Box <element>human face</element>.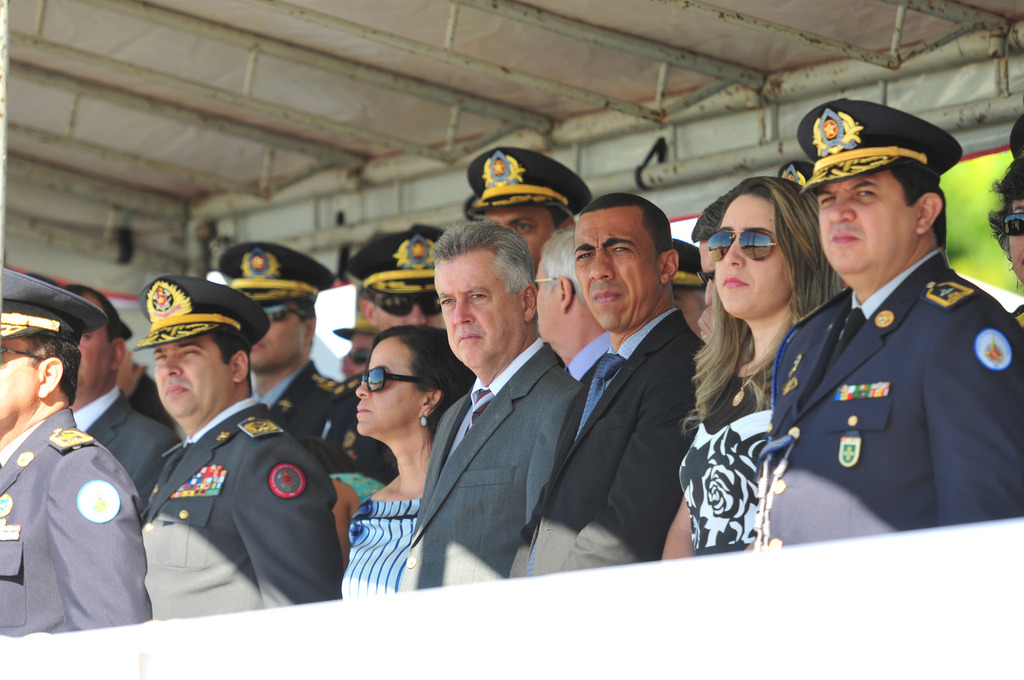
<box>429,263,525,371</box>.
